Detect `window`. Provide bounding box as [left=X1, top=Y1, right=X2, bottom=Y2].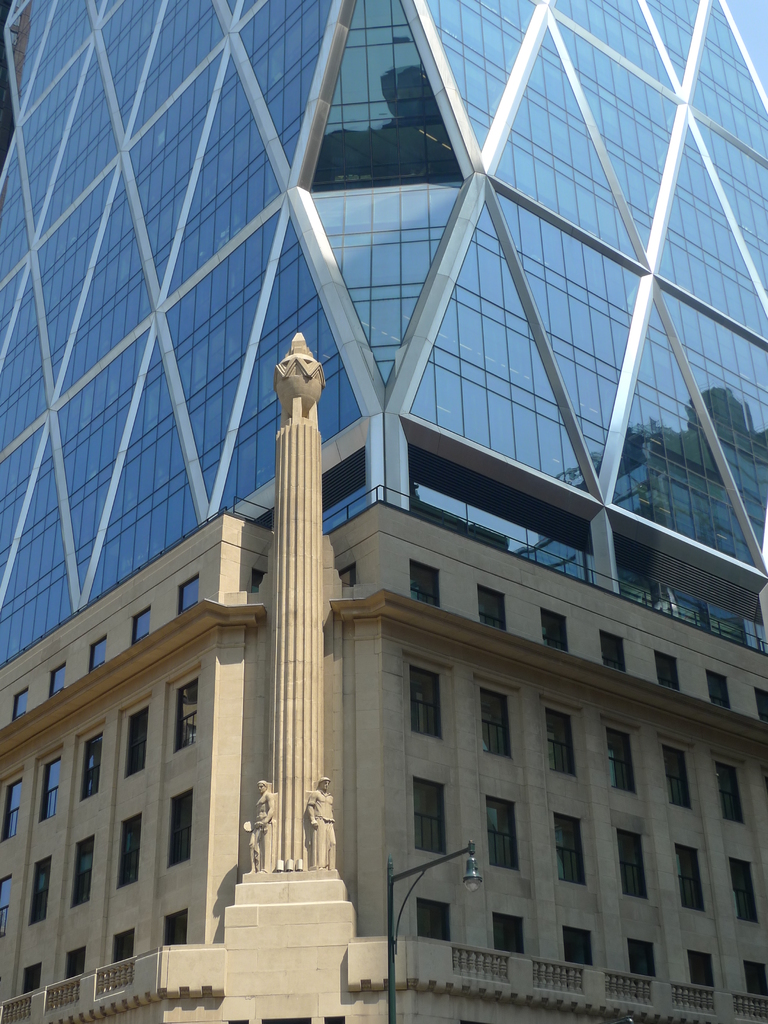
[left=180, top=574, right=201, bottom=612].
